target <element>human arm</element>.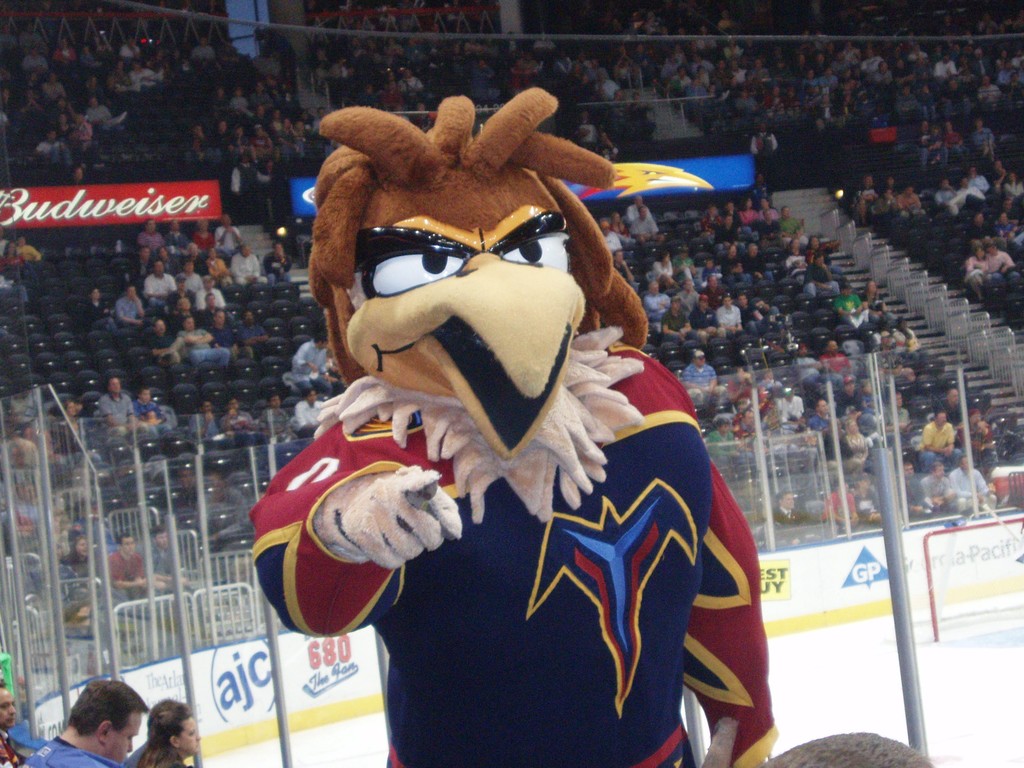
Target region: x1=239 y1=327 x2=258 y2=347.
